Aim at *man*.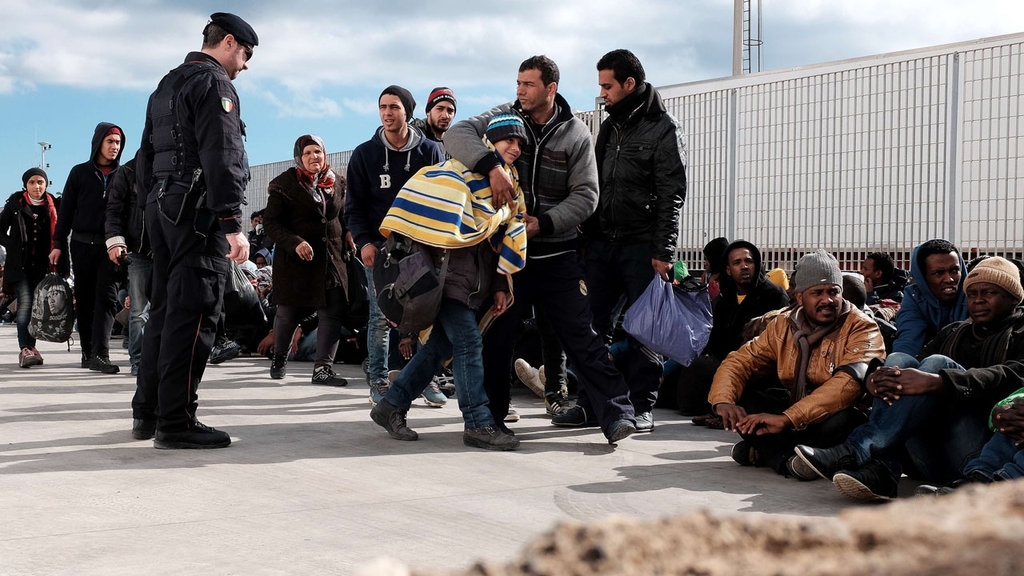
Aimed at 886 232 974 356.
